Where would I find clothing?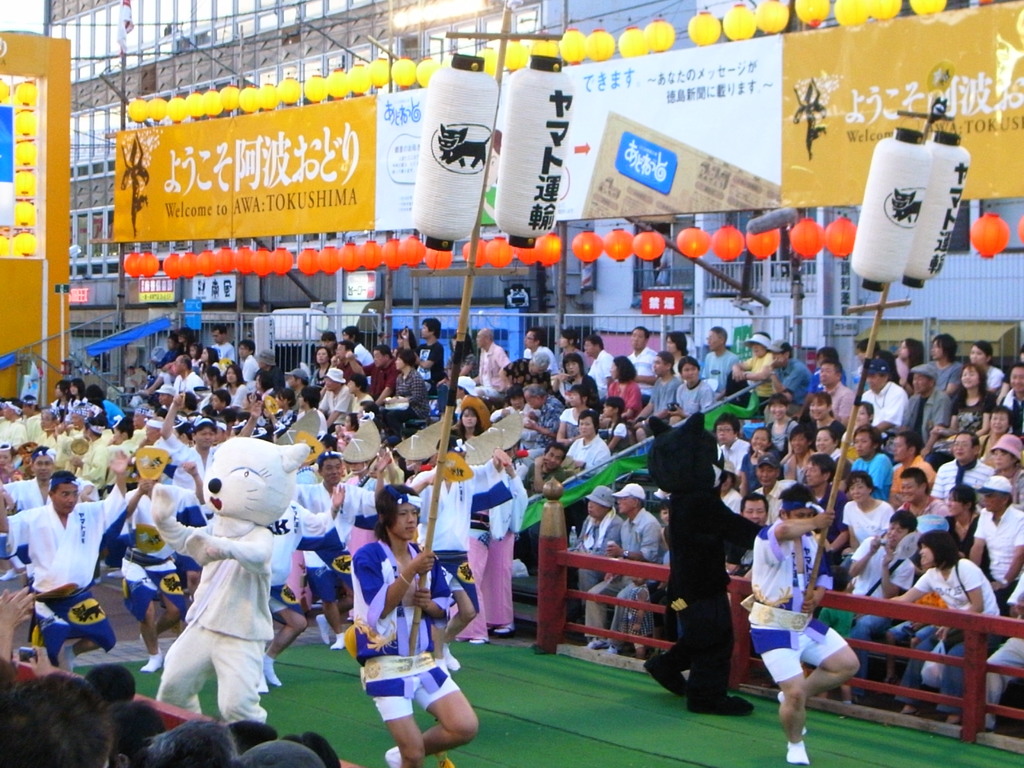
At (left=673, top=353, right=689, bottom=374).
